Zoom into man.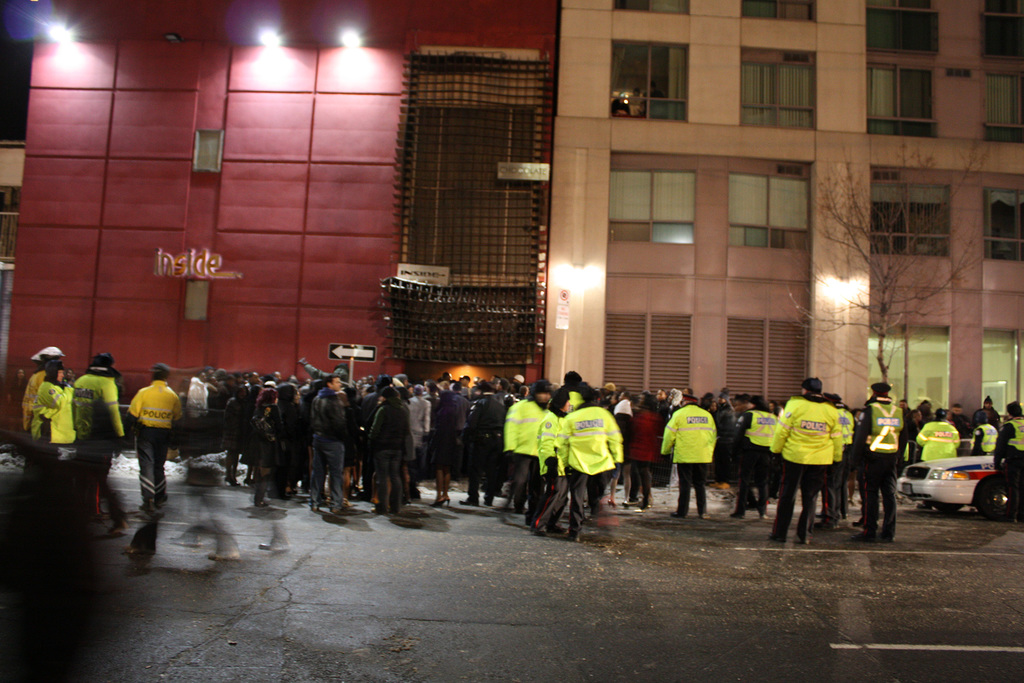
Zoom target: x1=916, y1=407, x2=961, y2=464.
